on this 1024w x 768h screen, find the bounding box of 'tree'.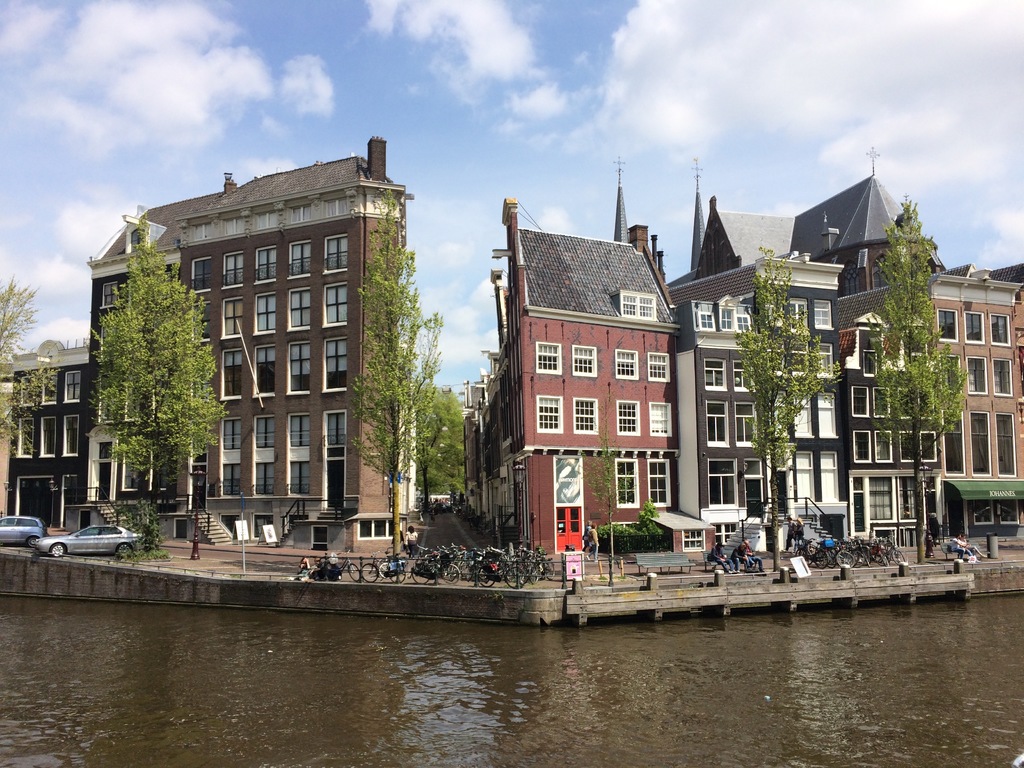
Bounding box: pyautogui.locateOnScreen(742, 252, 842, 565).
